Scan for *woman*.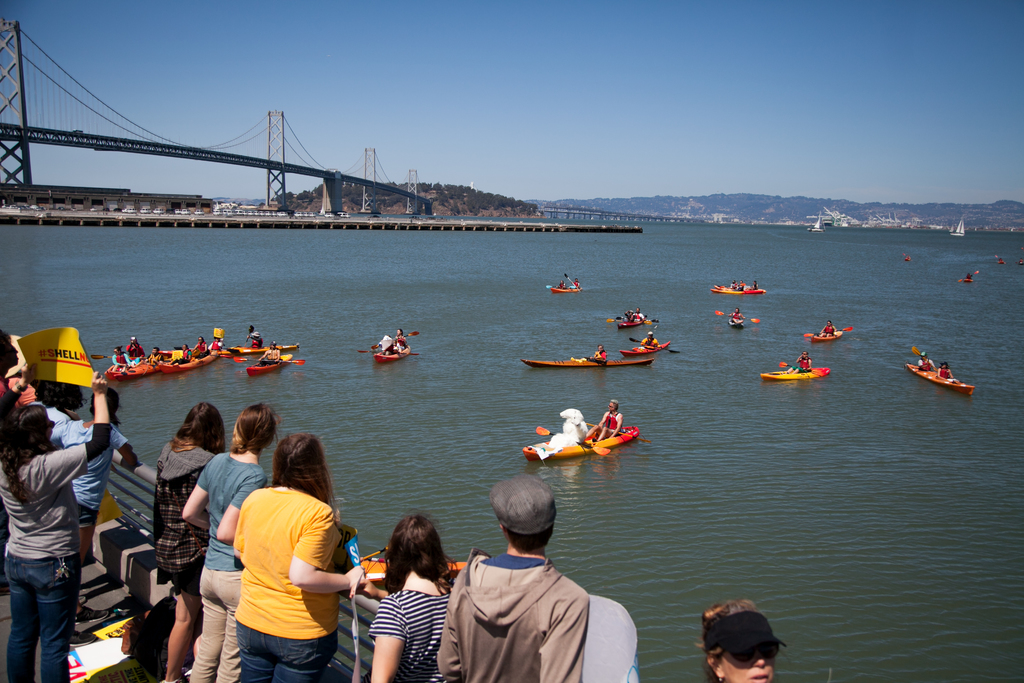
Scan result: 233, 434, 364, 681.
